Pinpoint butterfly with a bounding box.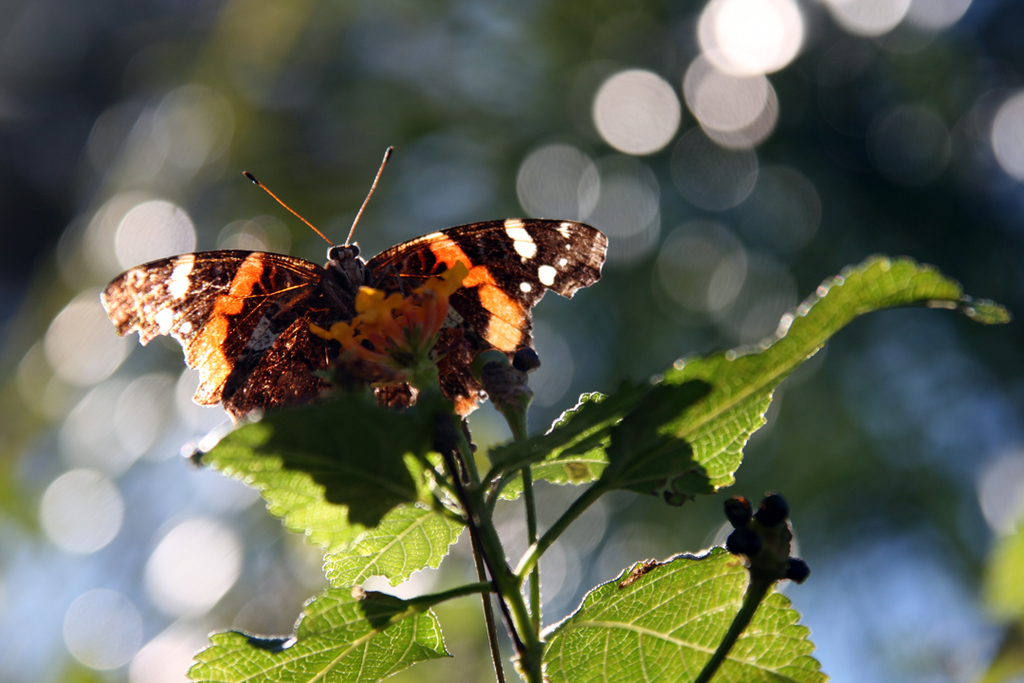
select_region(141, 156, 605, 435).
